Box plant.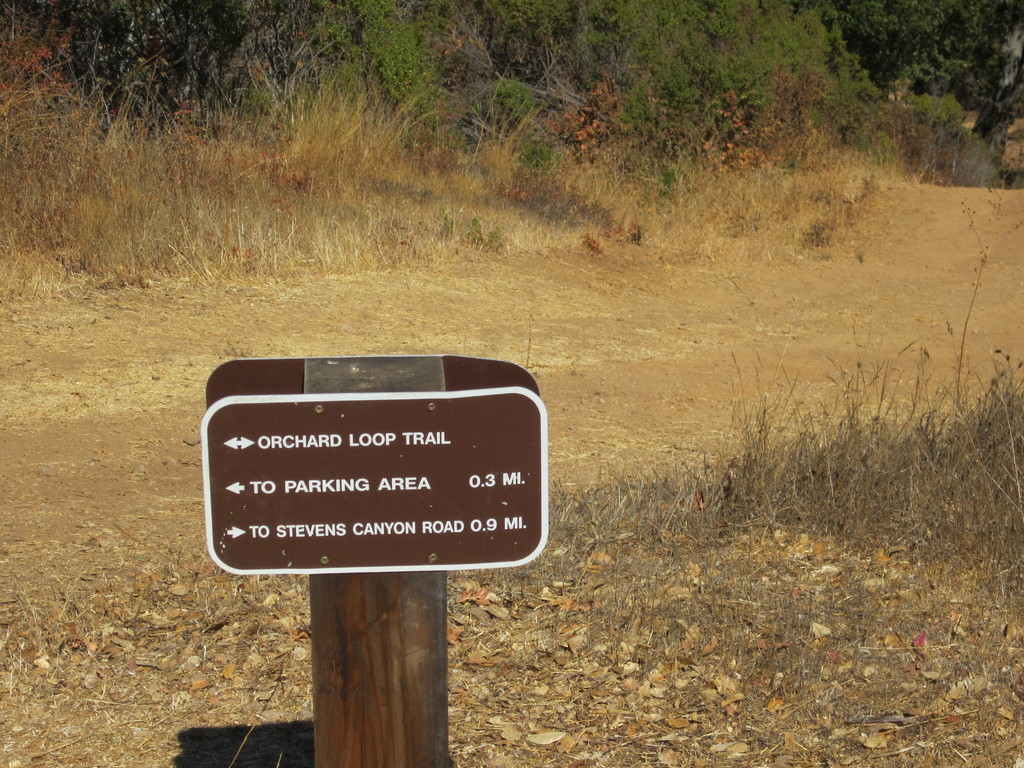
[x1=0, y1=92, x2=268, y2=305].
